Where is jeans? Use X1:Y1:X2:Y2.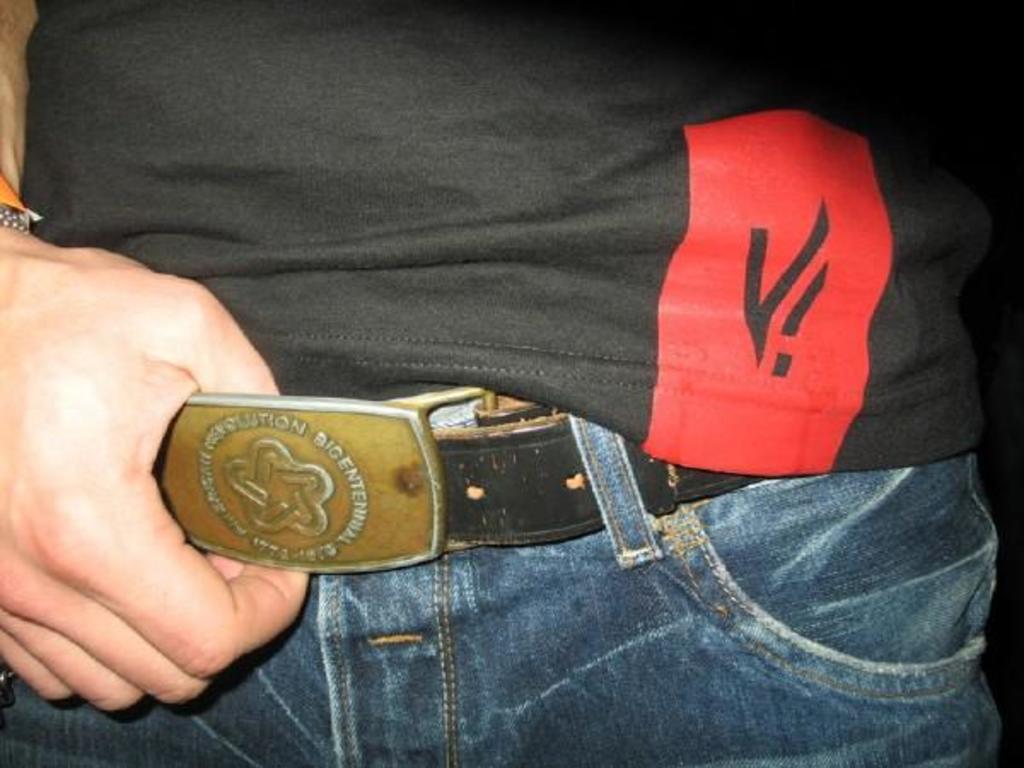
0:370:1002:766.
